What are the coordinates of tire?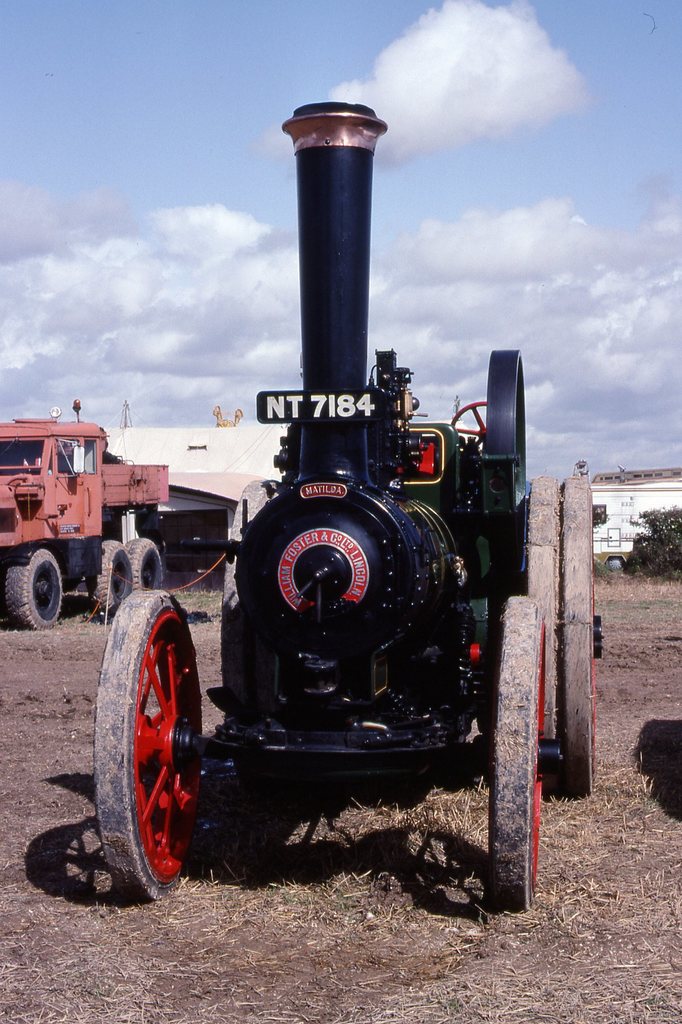
[608,557,625,572].
